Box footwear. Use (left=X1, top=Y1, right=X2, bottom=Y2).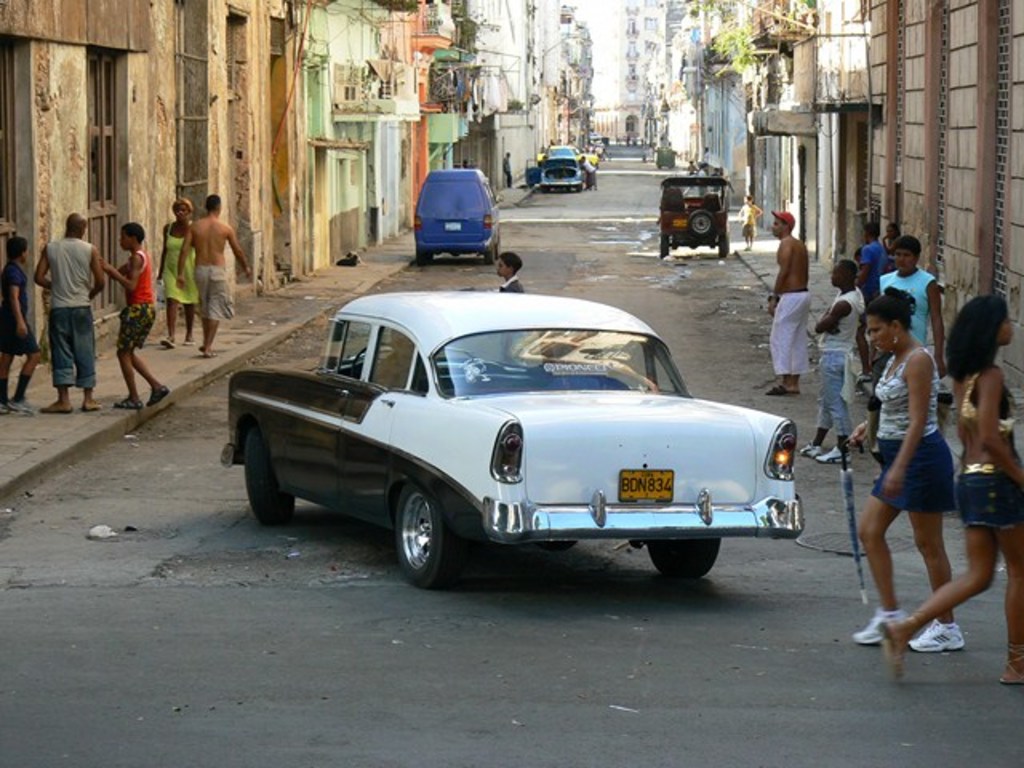
(left=854, top=608, right=914, bottom=645).
